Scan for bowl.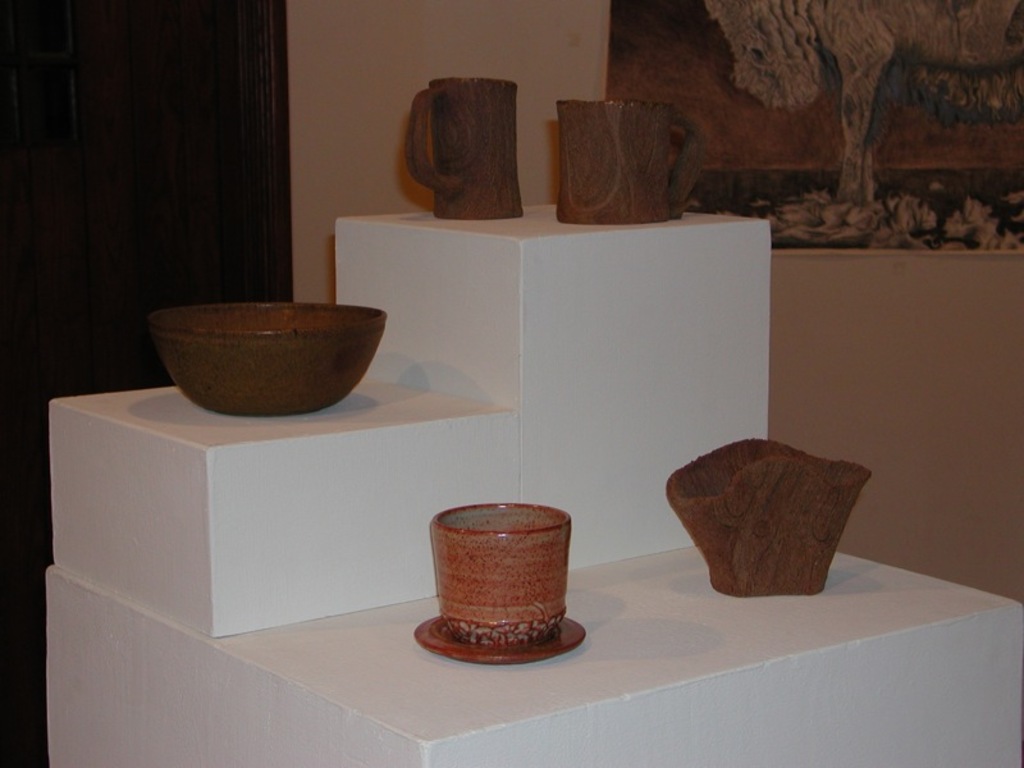
Scan result: 136/300/393/428.
